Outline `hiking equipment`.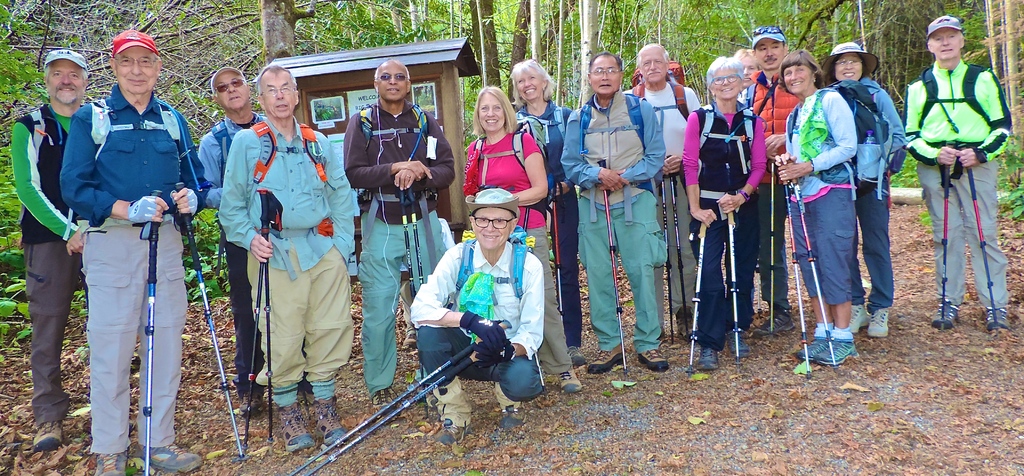
Outline: rect(720, 207, 742, 372).
